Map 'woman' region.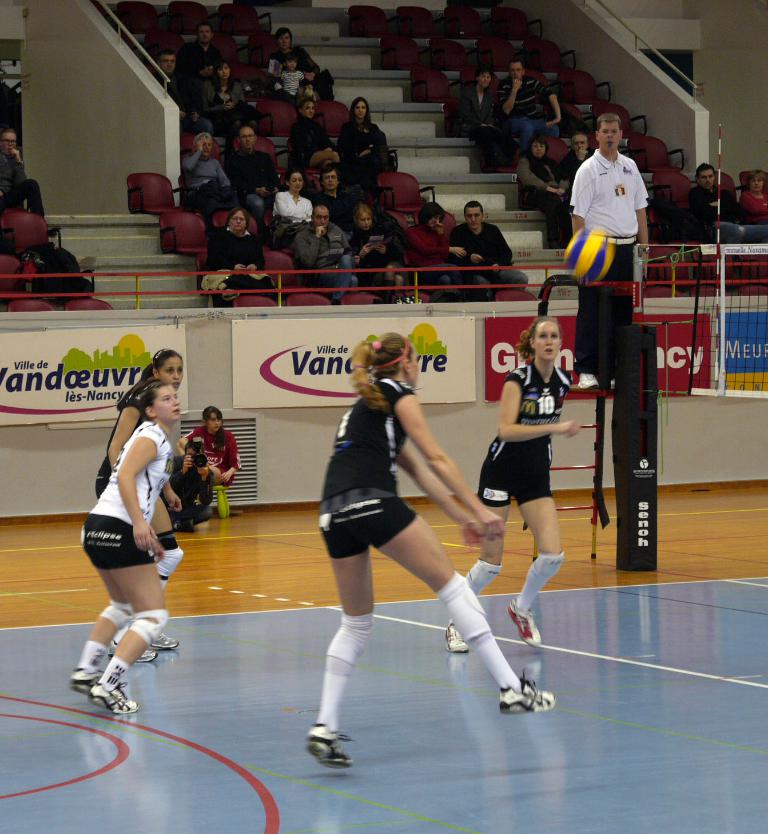
Mapped to crop(400, 196, 469, 299).
